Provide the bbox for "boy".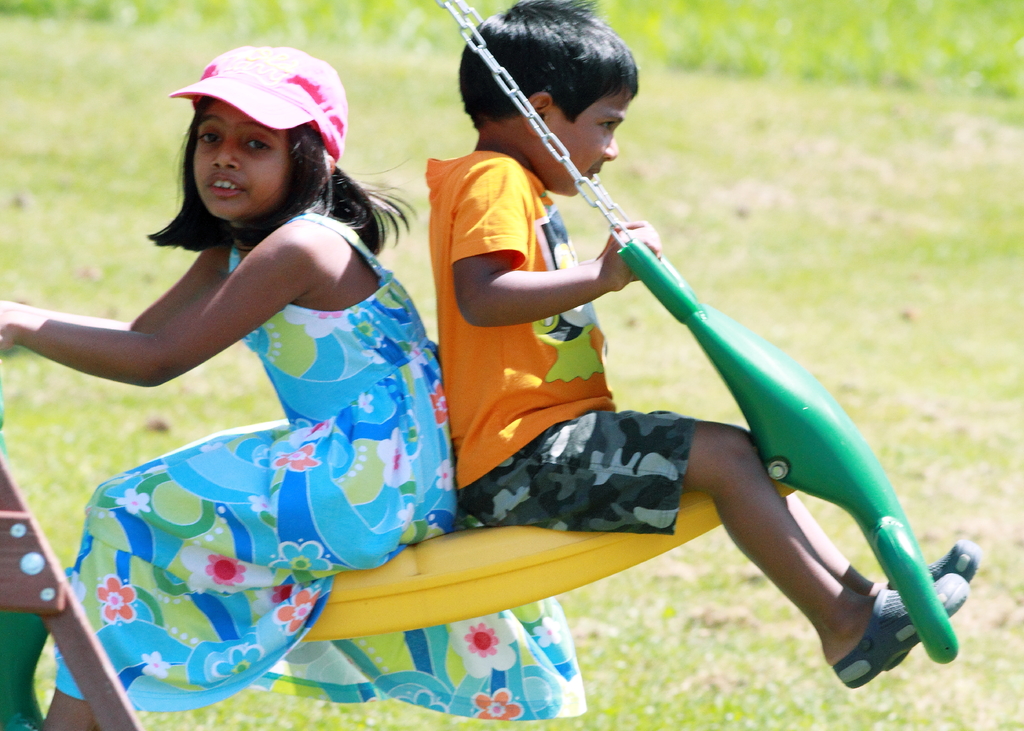
box(421, 0, 978, 686).
